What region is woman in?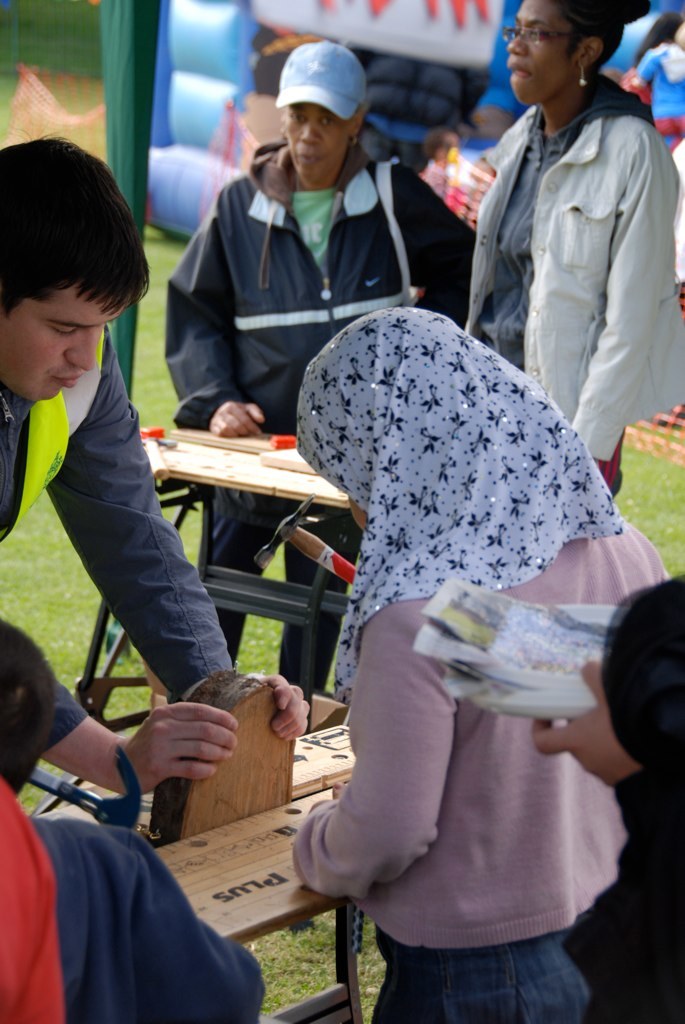
<bbox>290, 319, 684, 1023</bbox>.
